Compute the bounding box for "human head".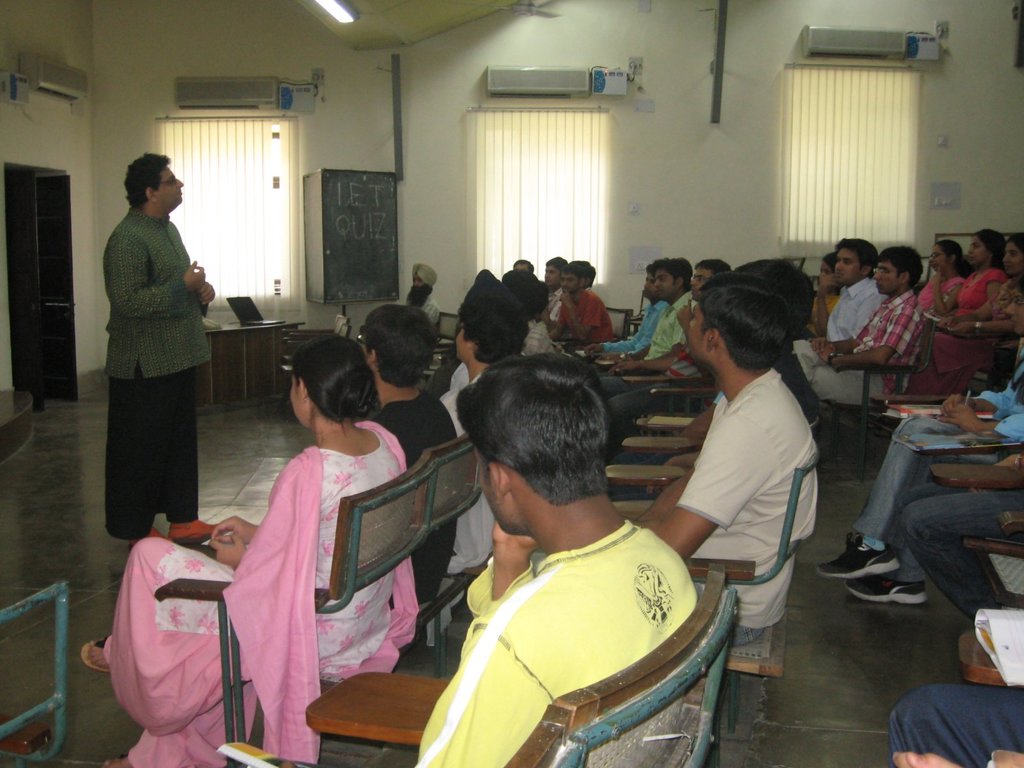
locate(513, 255, 534, 269).
